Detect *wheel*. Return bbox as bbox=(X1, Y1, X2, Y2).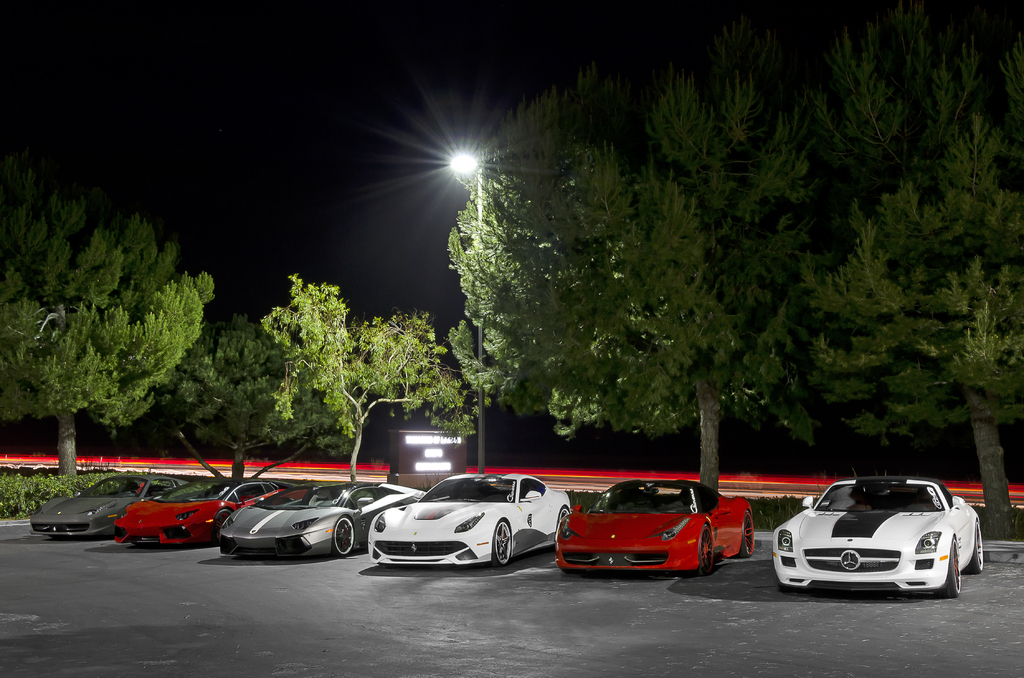
bbox=(212, 508, 231, 544).
